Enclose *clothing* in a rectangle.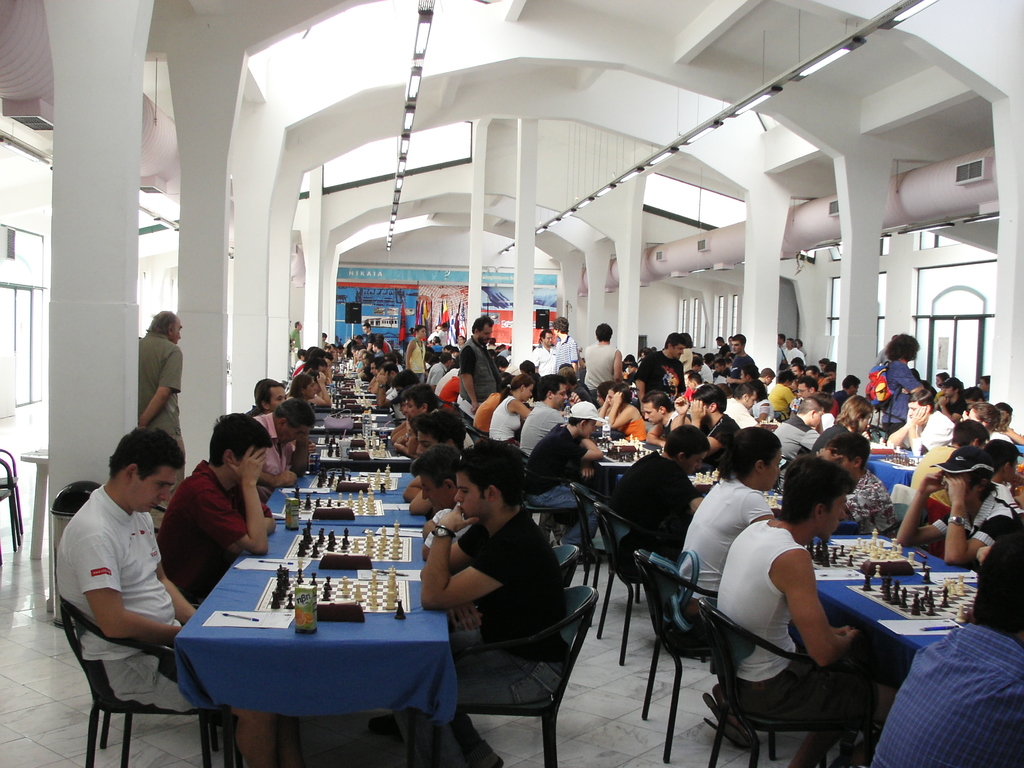
detection(553, 332, 577, 367).
